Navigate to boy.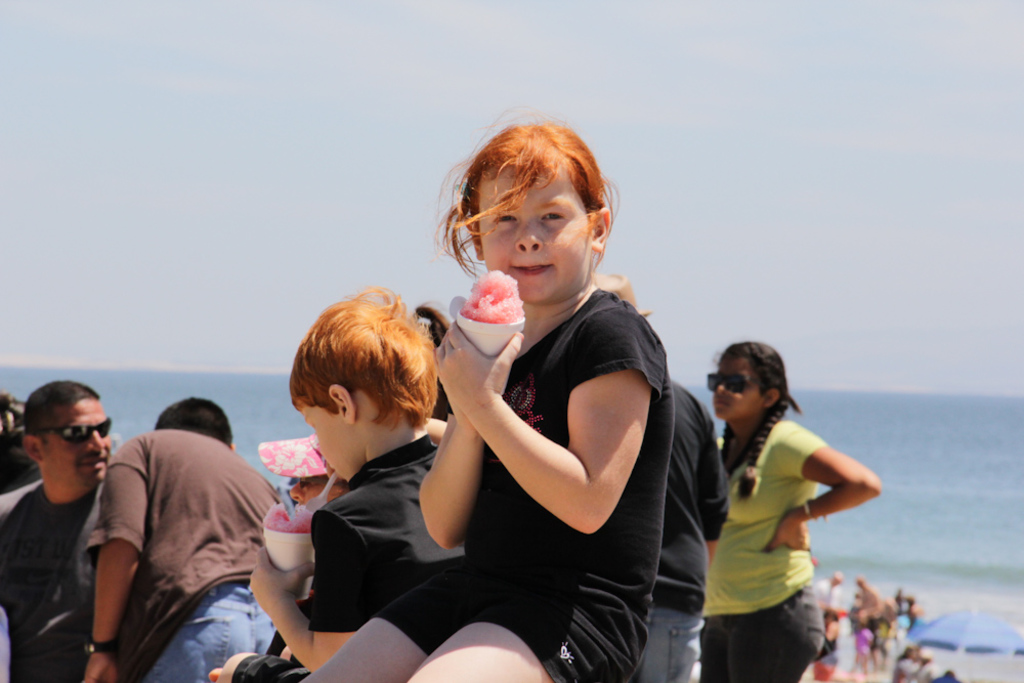
Navigation target: region(87, 389, 289, 682).
